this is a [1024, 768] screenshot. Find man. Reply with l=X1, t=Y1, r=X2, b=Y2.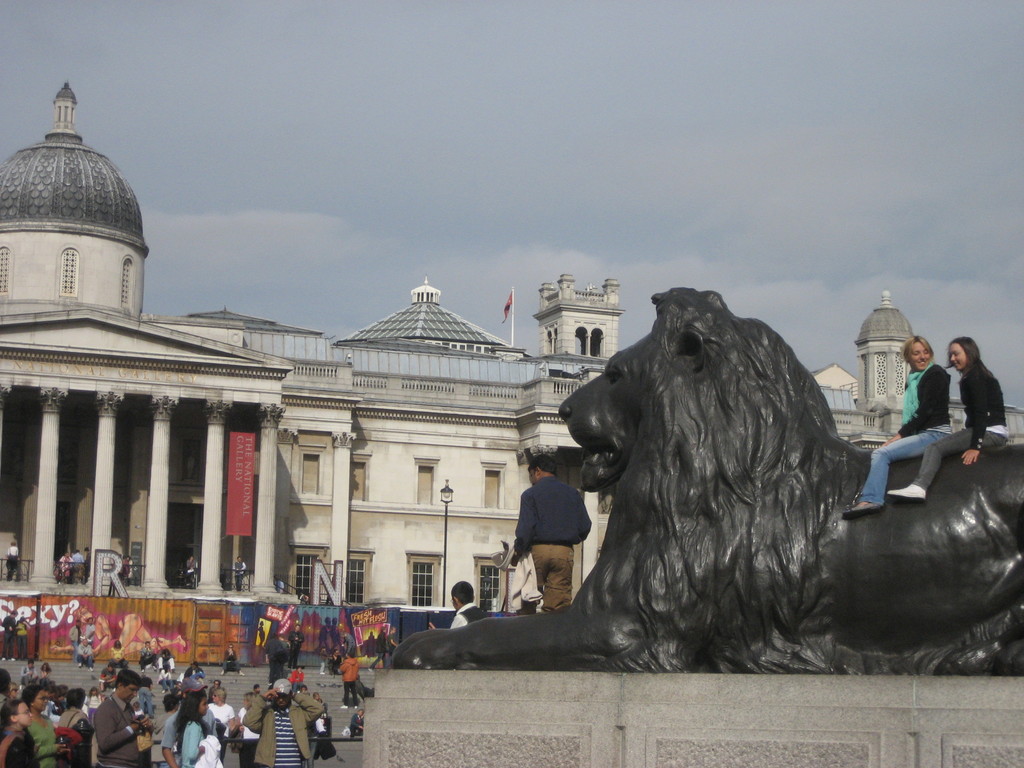
l=291, t=623, r=309, b=669.
